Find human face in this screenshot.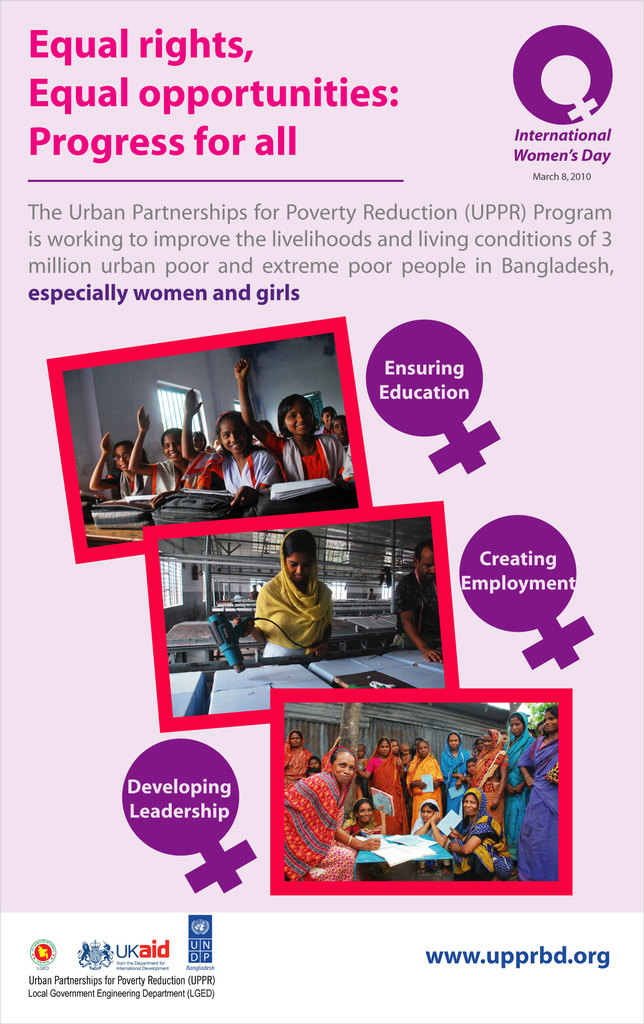
The bounding box for human face is (left=419, top=553, right=437, bottom=581).
